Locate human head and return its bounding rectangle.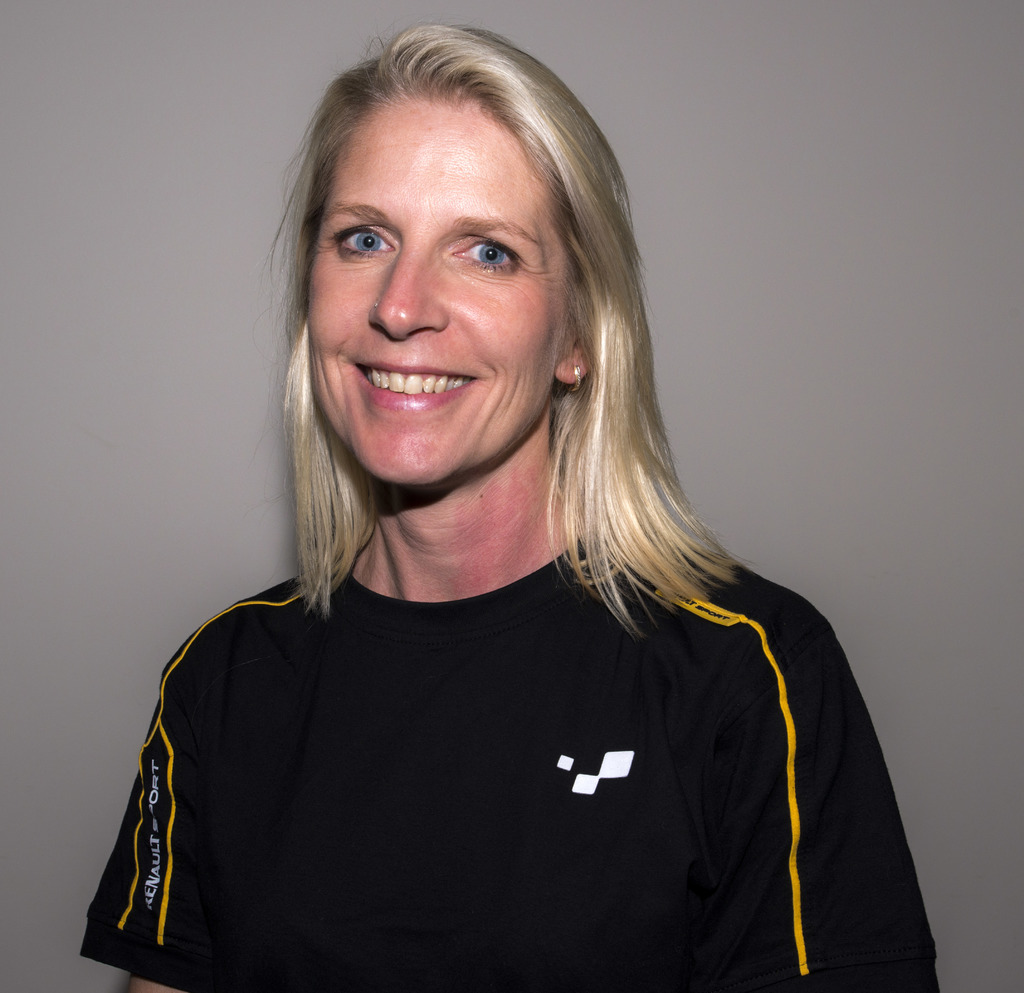
left=273, top=23, right=621, bottom=514.
